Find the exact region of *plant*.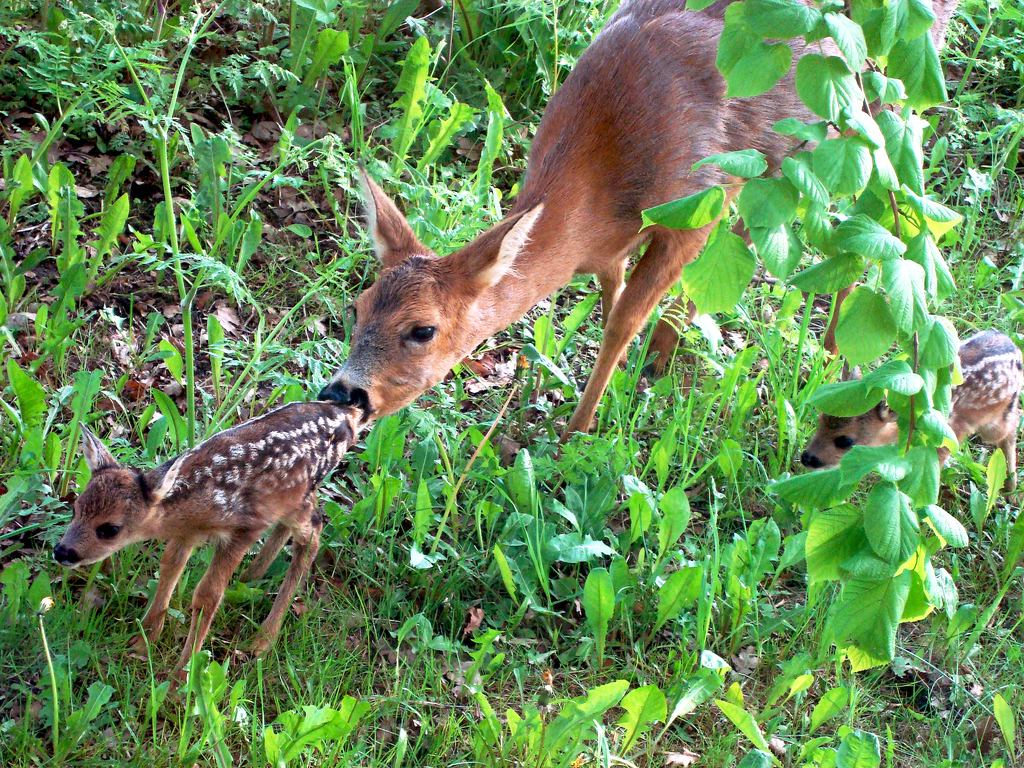
Exact region: box(262, 699, 351, 767).
